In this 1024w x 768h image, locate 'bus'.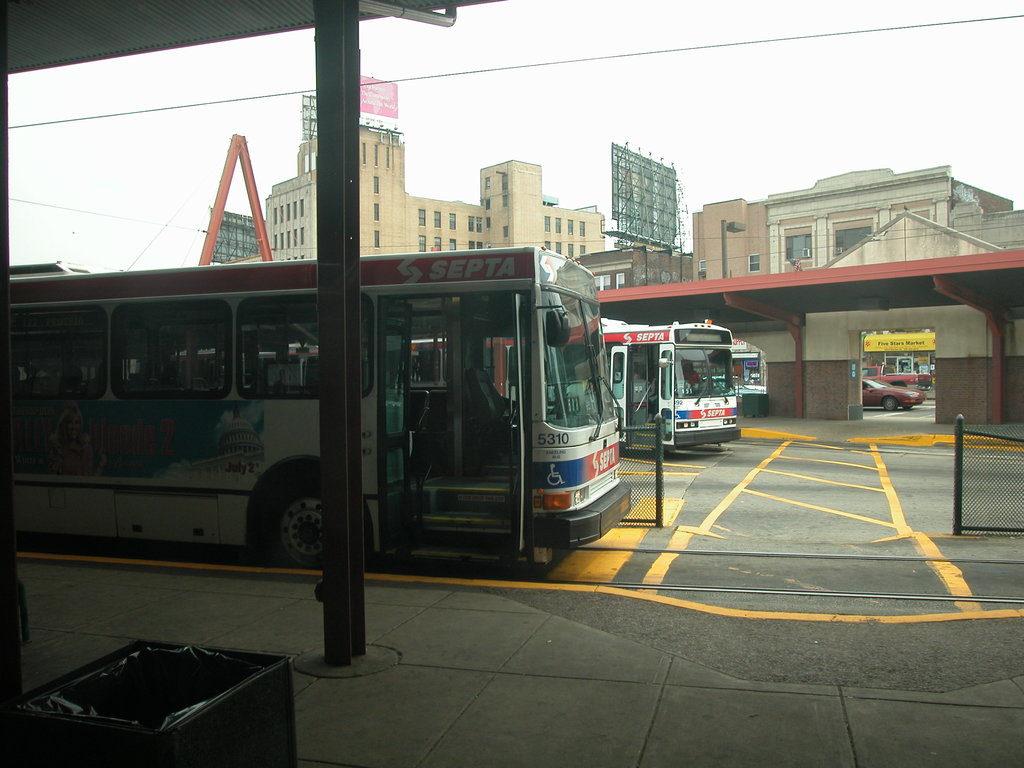
Bounding box: (x1=10, y1=257, x2=634, y2=572).
